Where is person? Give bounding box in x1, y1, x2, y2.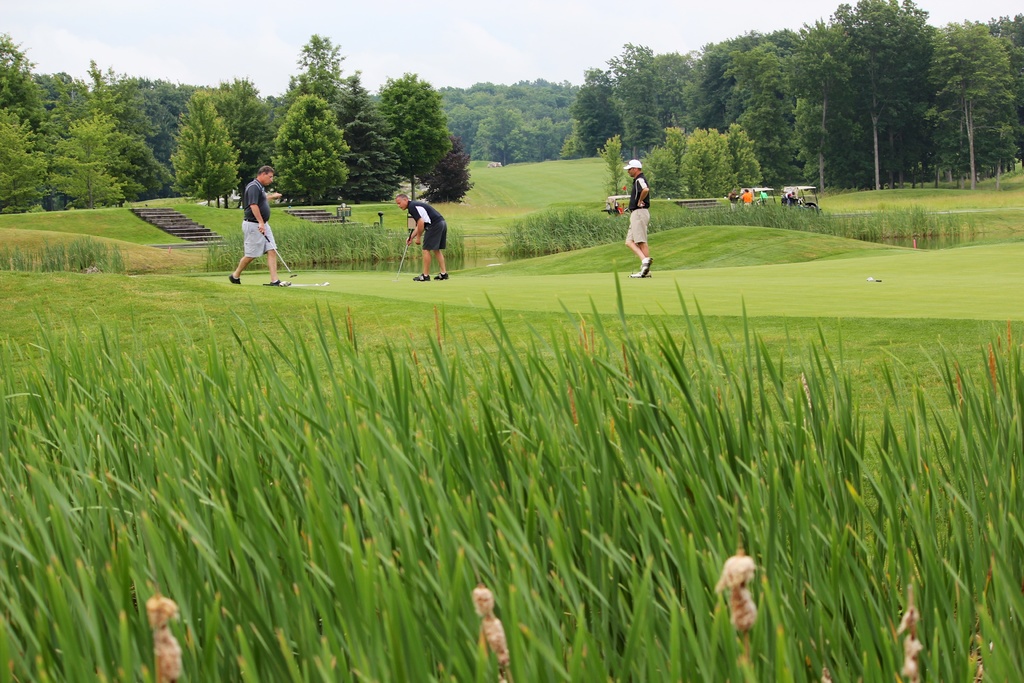
225, 161, 287, 288.
